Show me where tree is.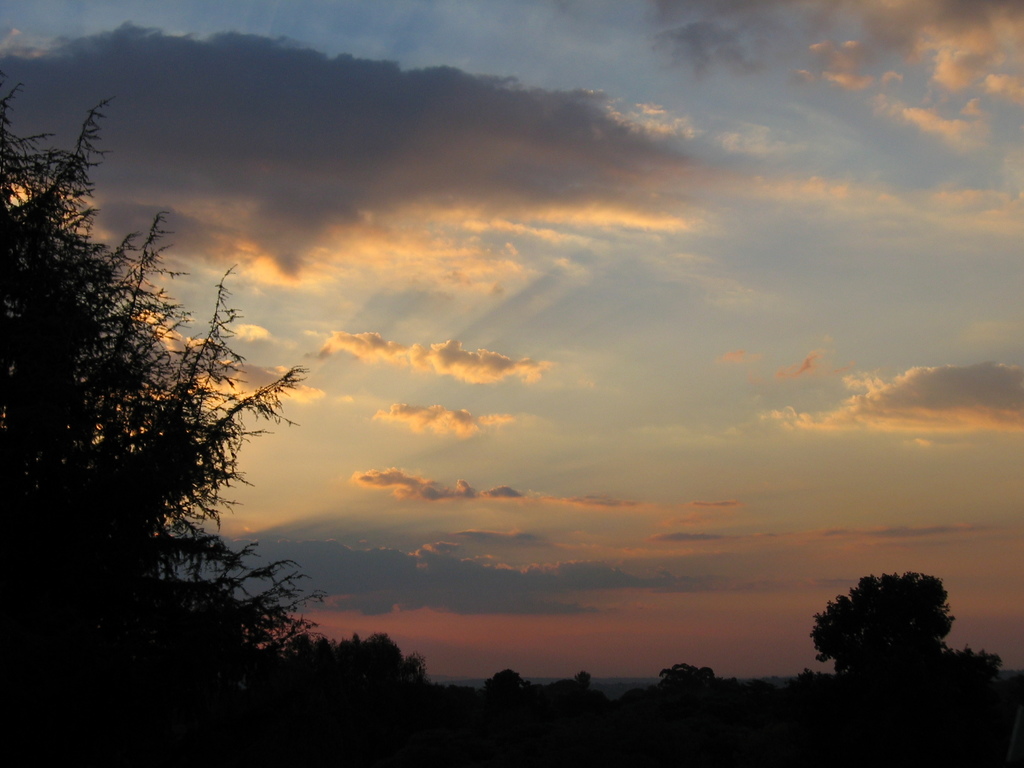
tree is at [x1=0, y1=66, x2=334, y2=767].
